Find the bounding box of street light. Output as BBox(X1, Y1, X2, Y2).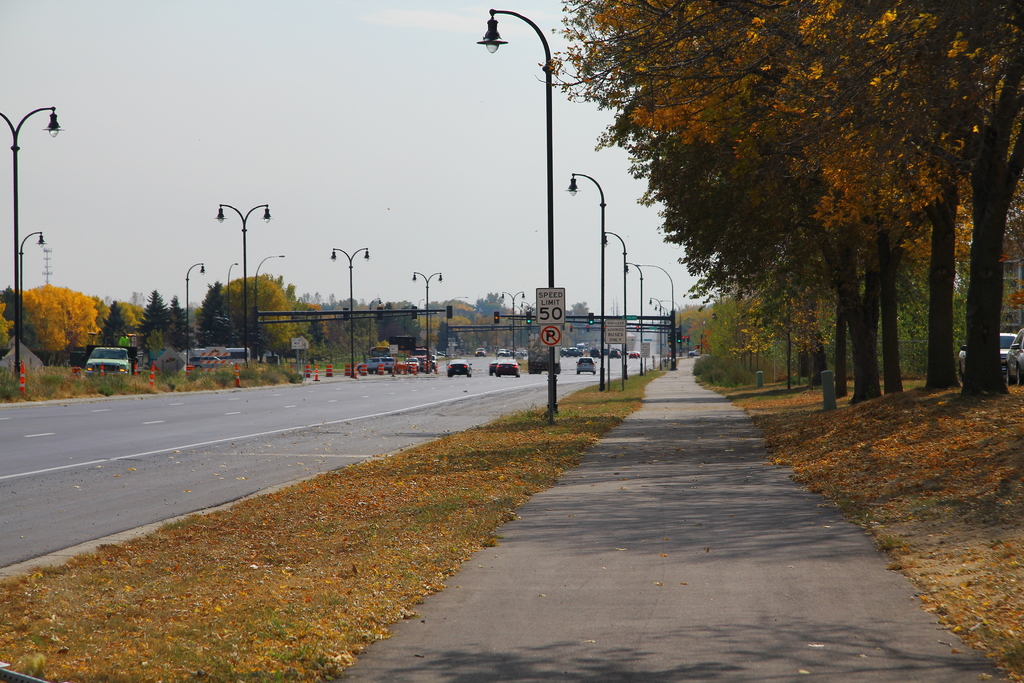
BBox(0, 101, 67, 399).
